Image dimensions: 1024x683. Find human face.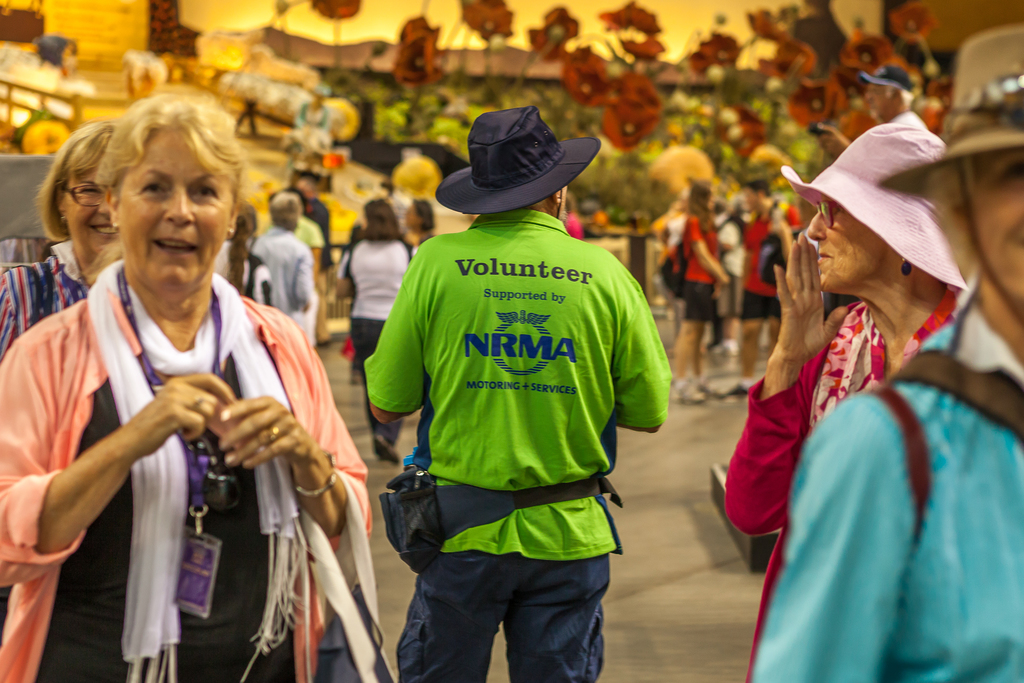
box=[808, 194, 886, 292].
